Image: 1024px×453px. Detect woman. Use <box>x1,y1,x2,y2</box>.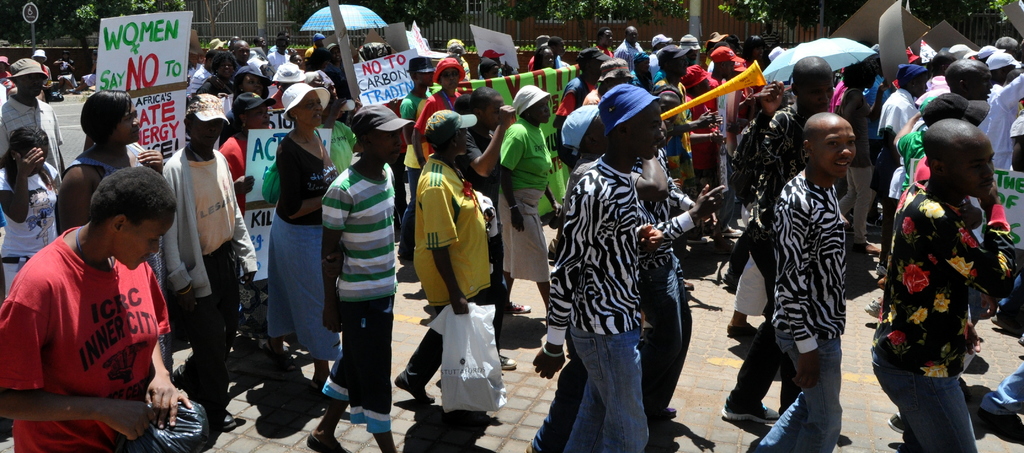
<box>531,48,559,78</box>.
